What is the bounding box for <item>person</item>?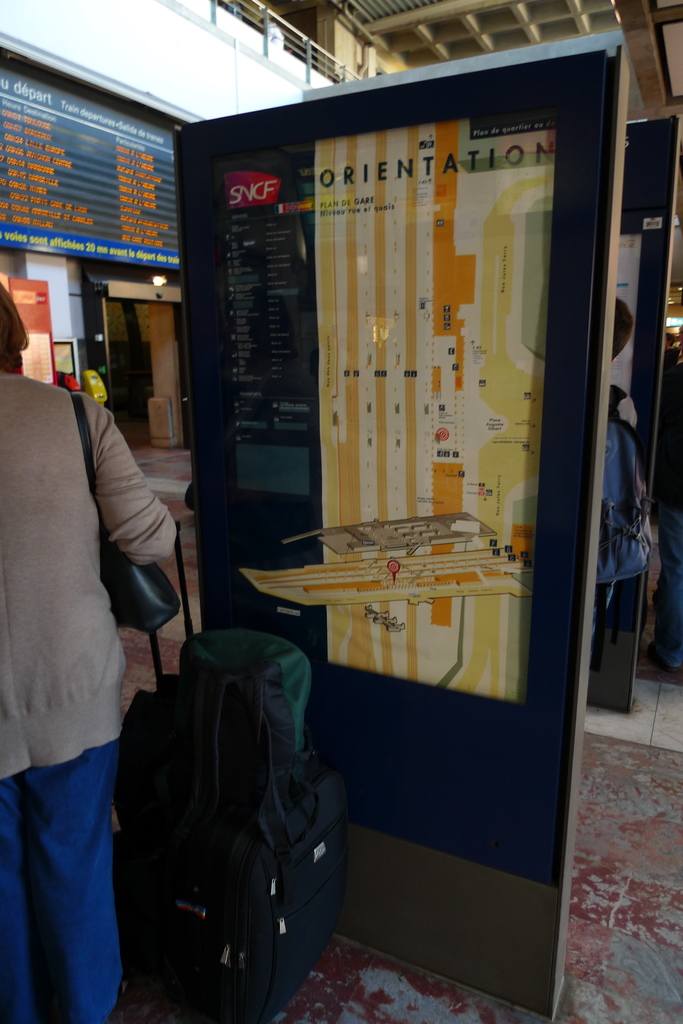
box(0, 285, 176, 1023).
